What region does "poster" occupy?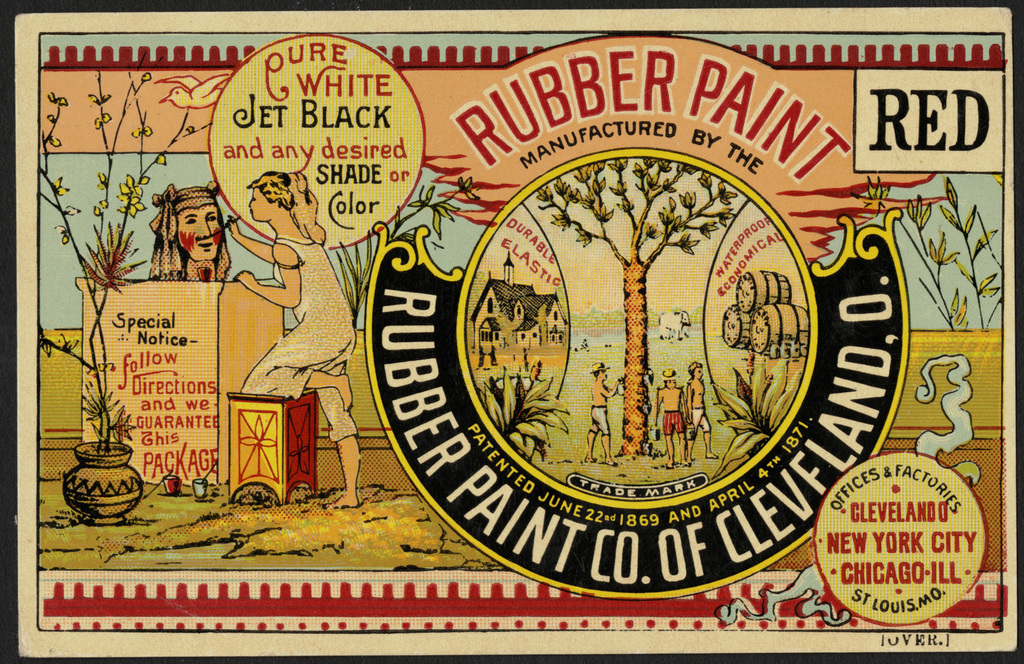
{"x1": 4, "y1": 2, "x2": 1023, "y2": 656}.
